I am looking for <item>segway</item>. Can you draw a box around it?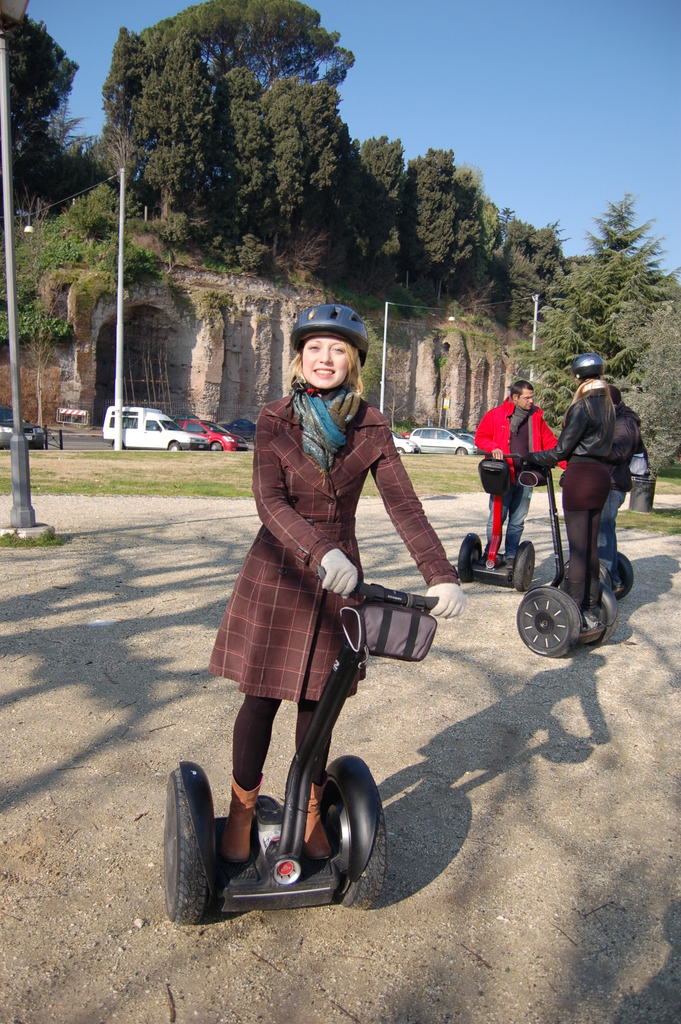
Sure, the bounding box is bbox=[156, 564, 443, 908].
